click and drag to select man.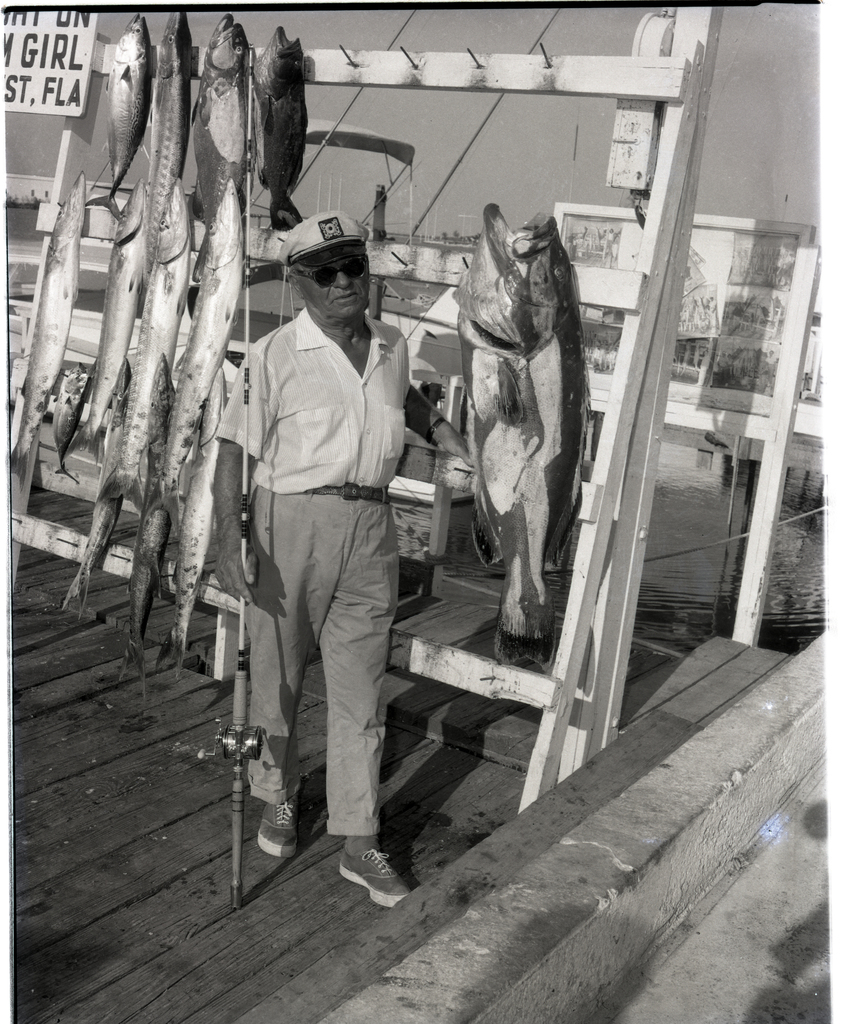
Selection: (x1=235, y1=149, x2=443, y2=934).
